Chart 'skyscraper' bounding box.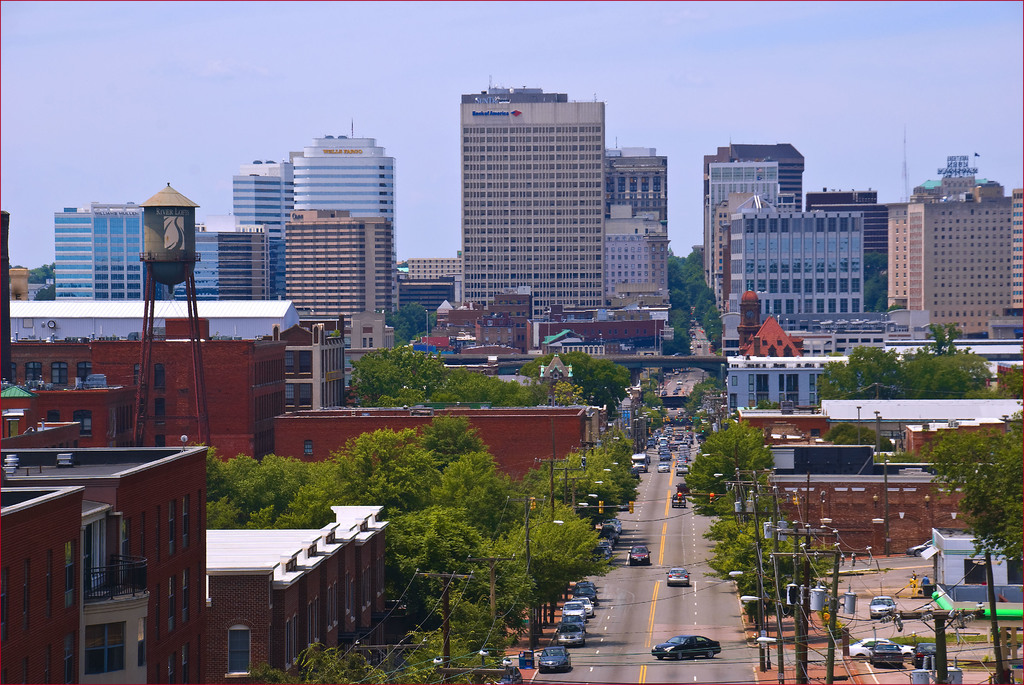
Charted: 458, 73, 601, 306.
